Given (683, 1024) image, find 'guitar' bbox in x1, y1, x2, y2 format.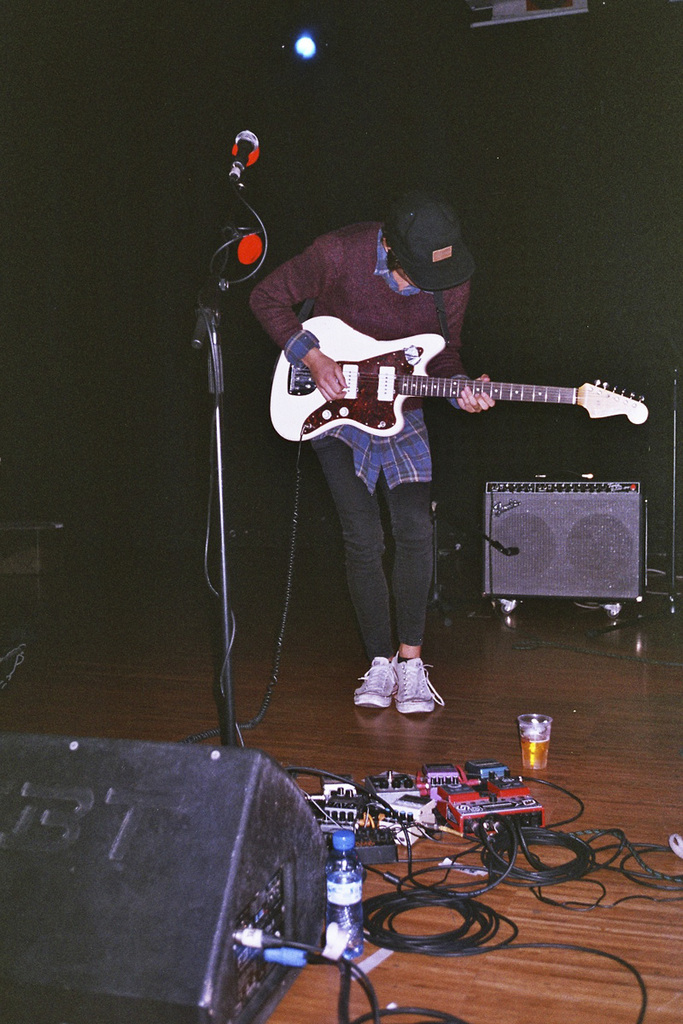
263, 315, 651, 449.
